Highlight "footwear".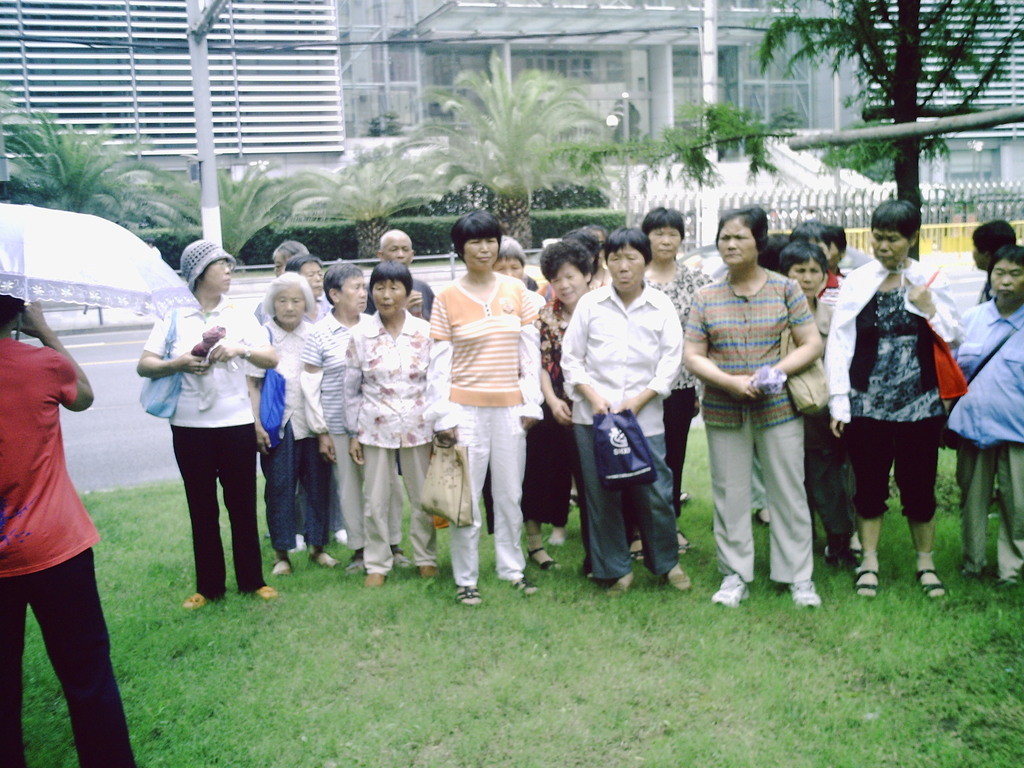
Highlighted region: locate(257, 588, 279, 603).
